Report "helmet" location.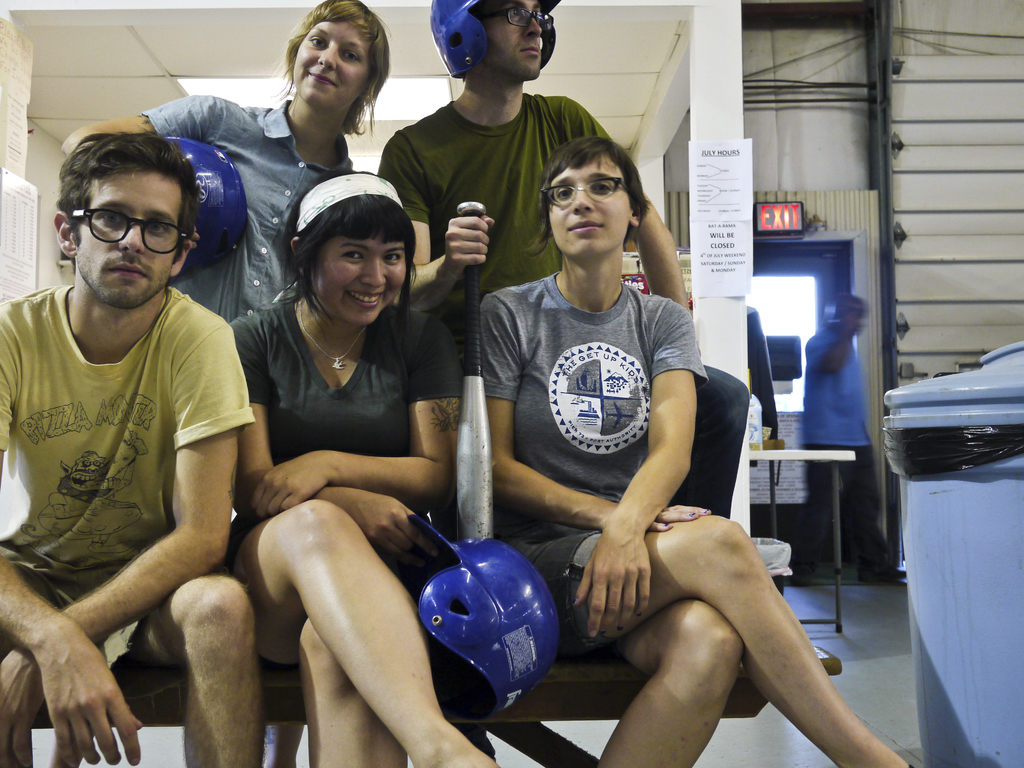
Report: box(140, 130, 268, 274).
